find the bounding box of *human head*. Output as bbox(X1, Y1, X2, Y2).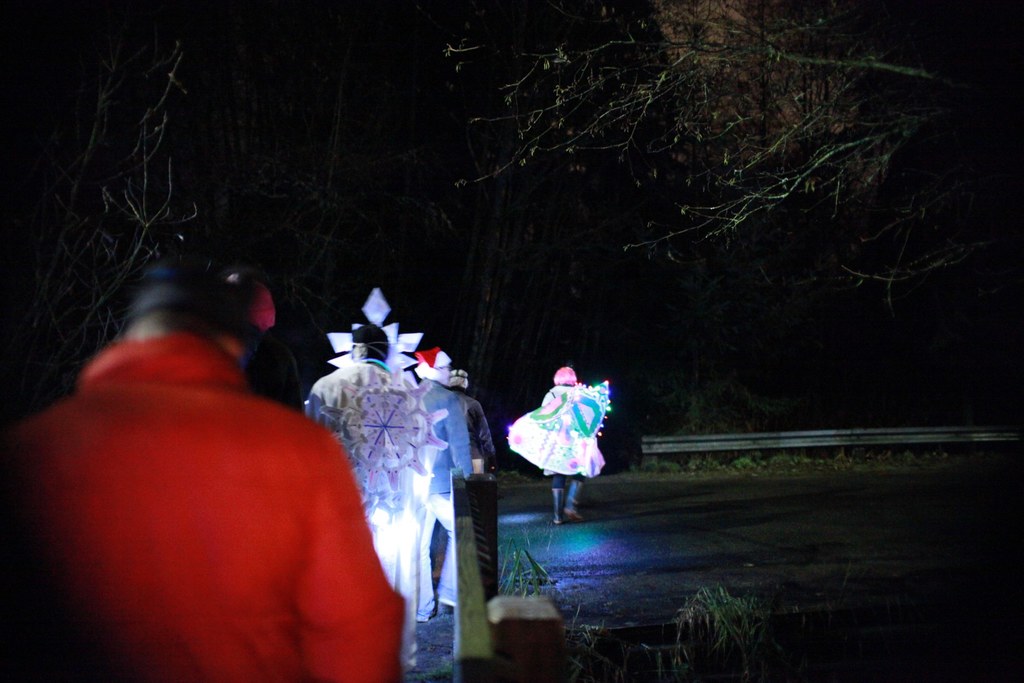
bbox(133, 259, 276, 370).
